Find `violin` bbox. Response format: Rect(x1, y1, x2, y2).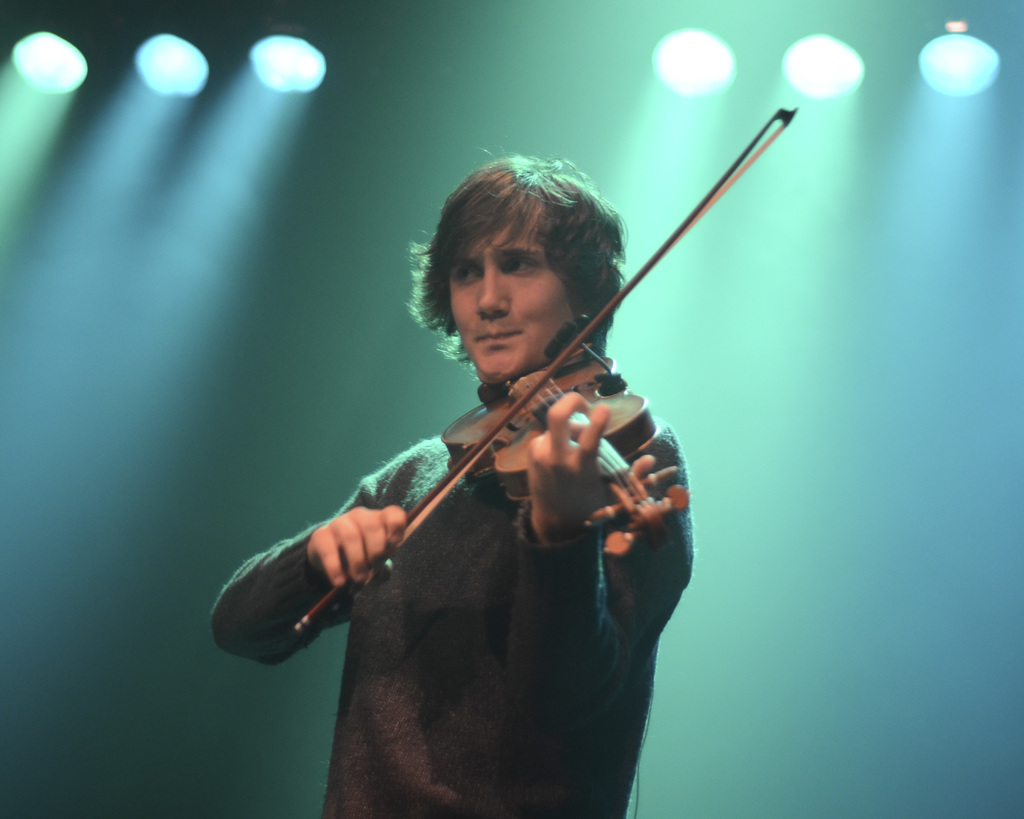
Rect(256, 154, 785, 713).
